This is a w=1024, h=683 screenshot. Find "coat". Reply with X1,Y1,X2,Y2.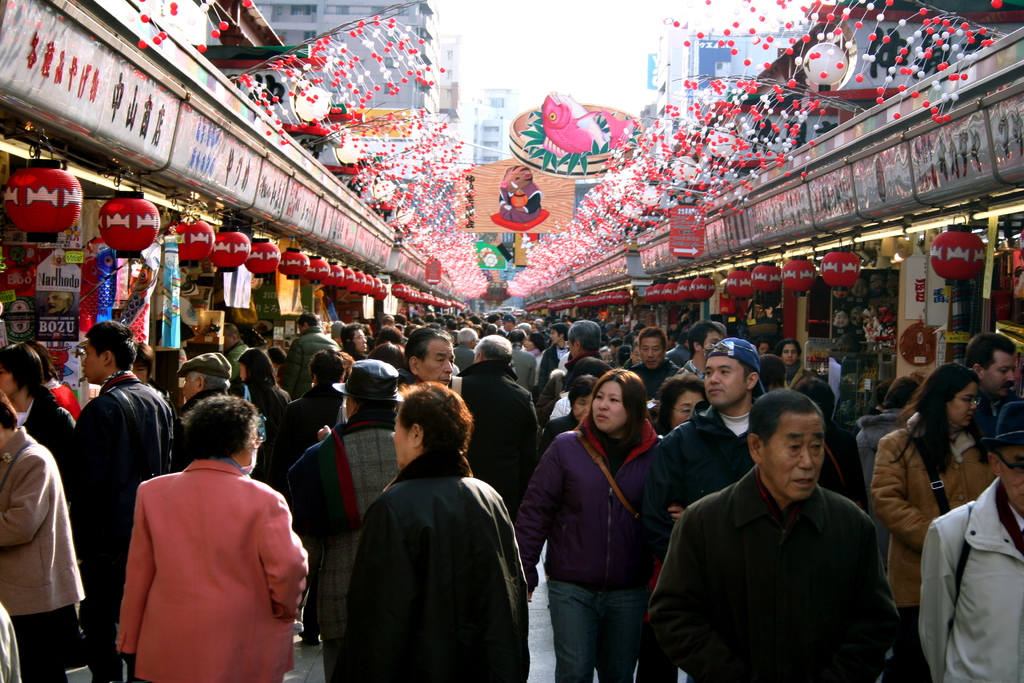
49,372,172,595.
